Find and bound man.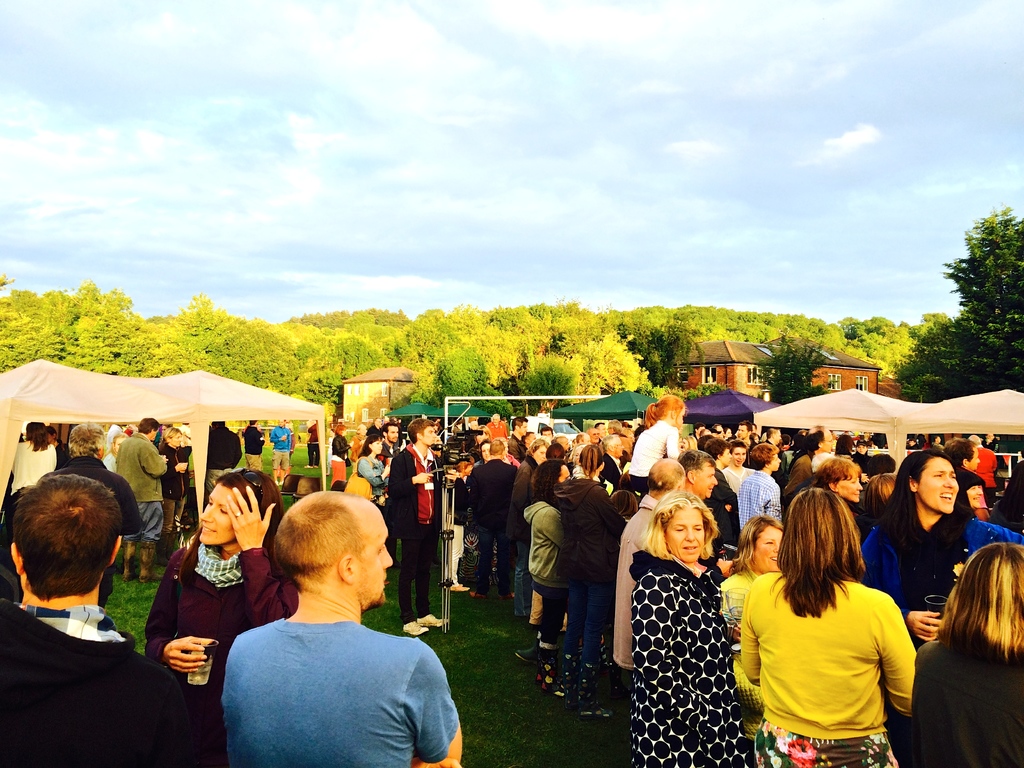
Bound: select_region(702, 437, 733, 548).
